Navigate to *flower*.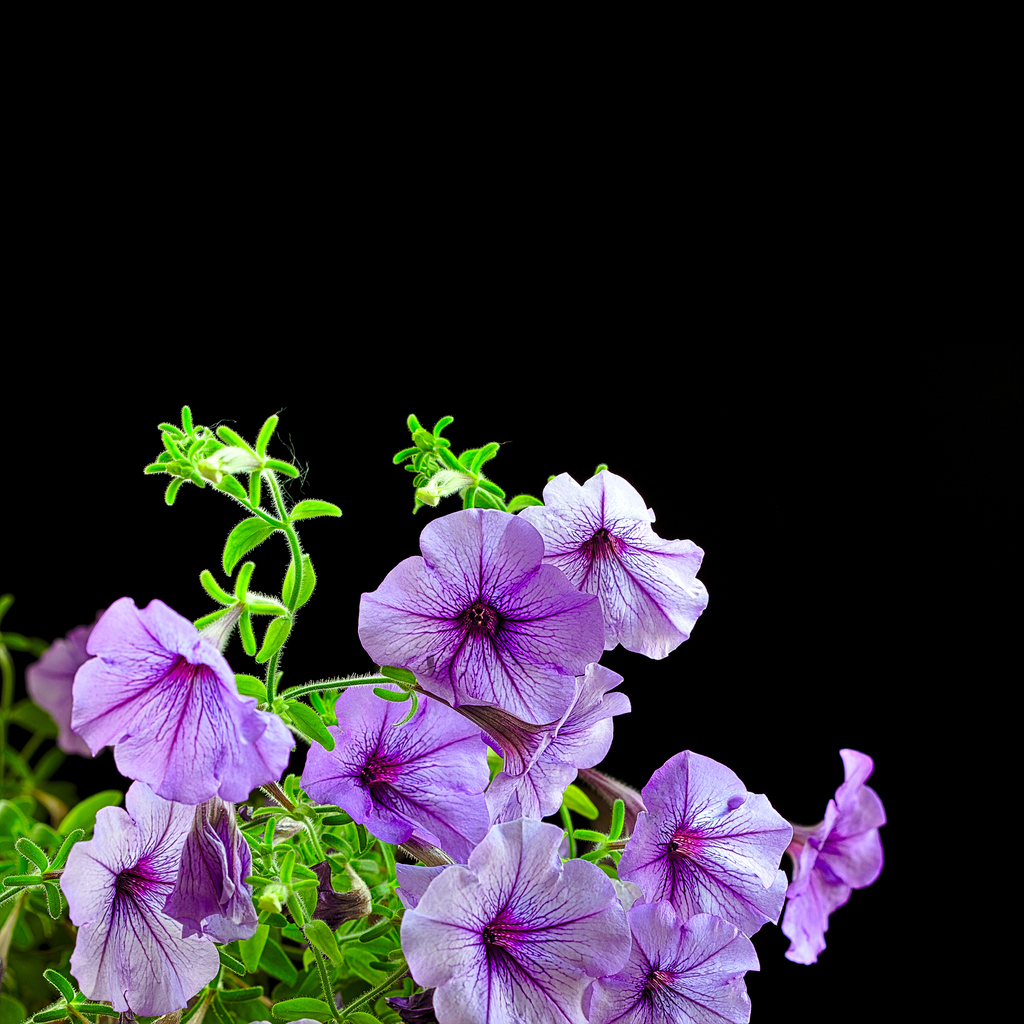
Navigation target: {"x1": 396, "y1": 812, "x2": 632, "y2": 1023}.
